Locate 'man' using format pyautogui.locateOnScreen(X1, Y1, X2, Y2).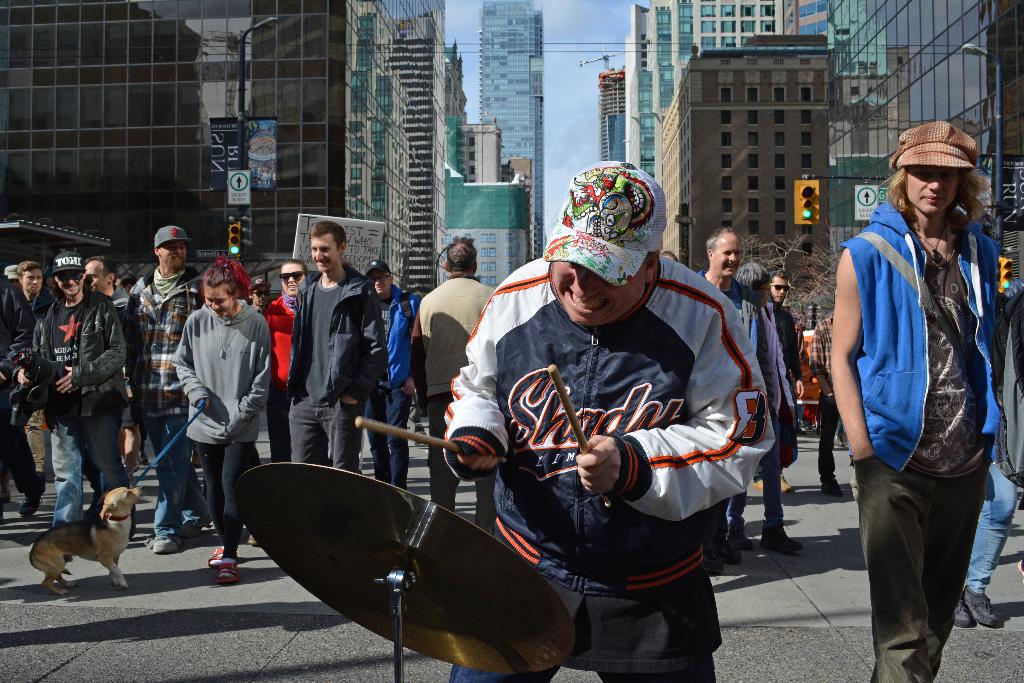
pyautogui.locateOnScreen(807, 288, 837, 495).
